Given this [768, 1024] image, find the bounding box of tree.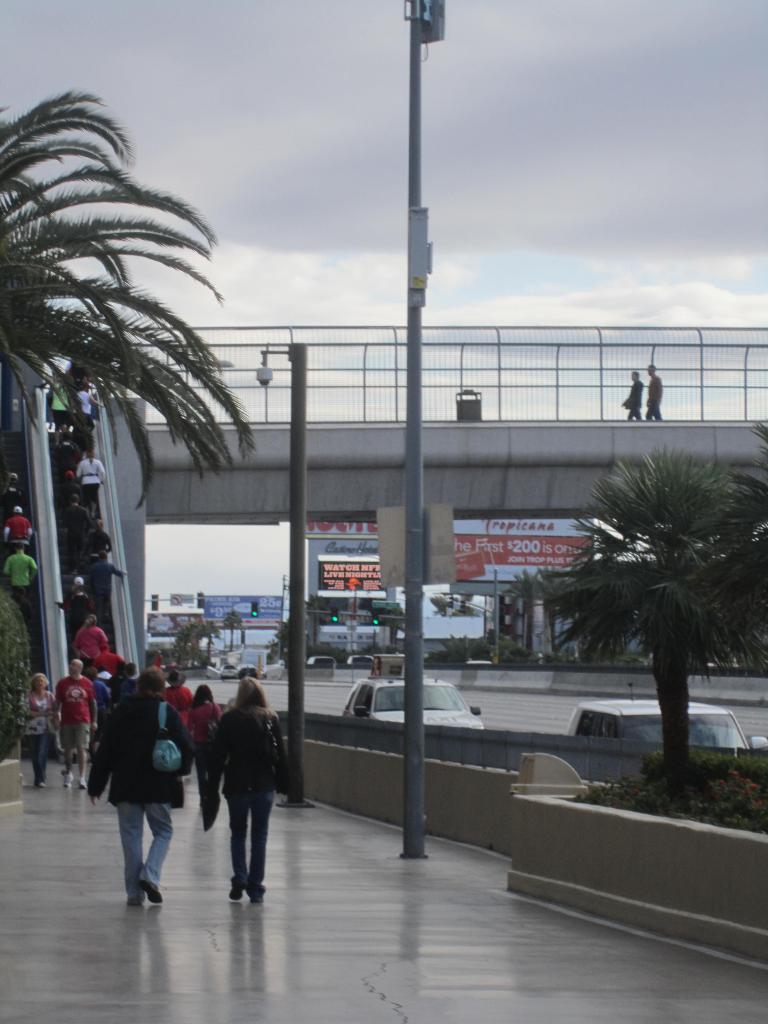
{"x1": 214, "y1": 611, "x2": 249, "y2": 657}.
